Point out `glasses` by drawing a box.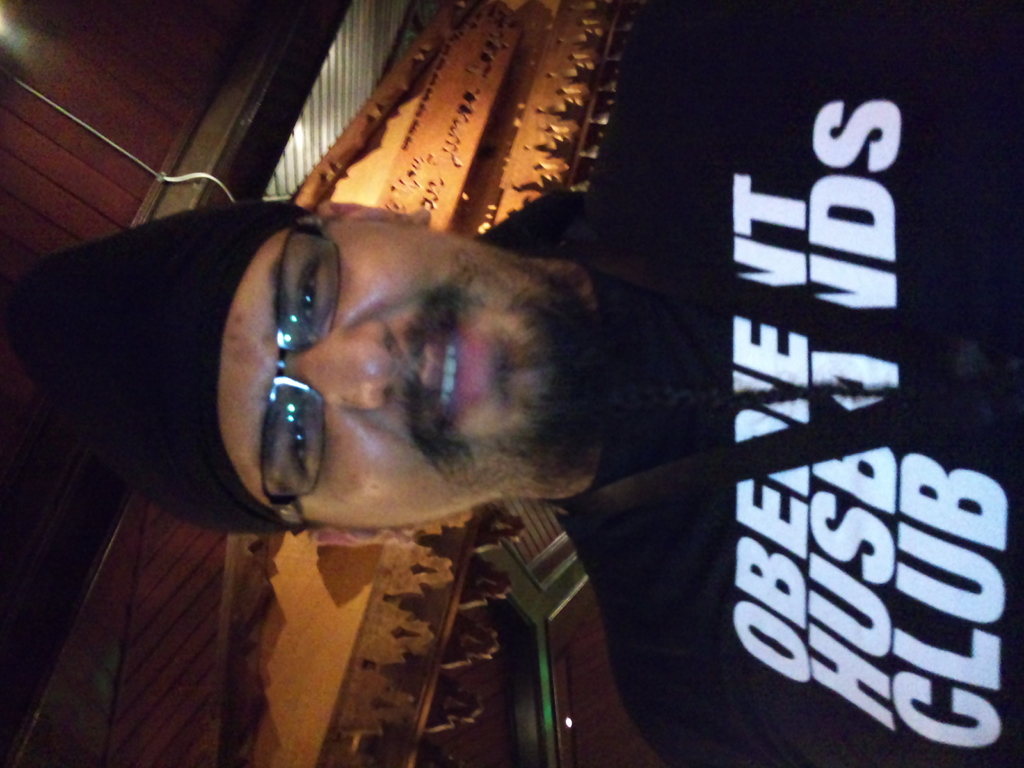
bbox=[198, 254, 374, 478].
